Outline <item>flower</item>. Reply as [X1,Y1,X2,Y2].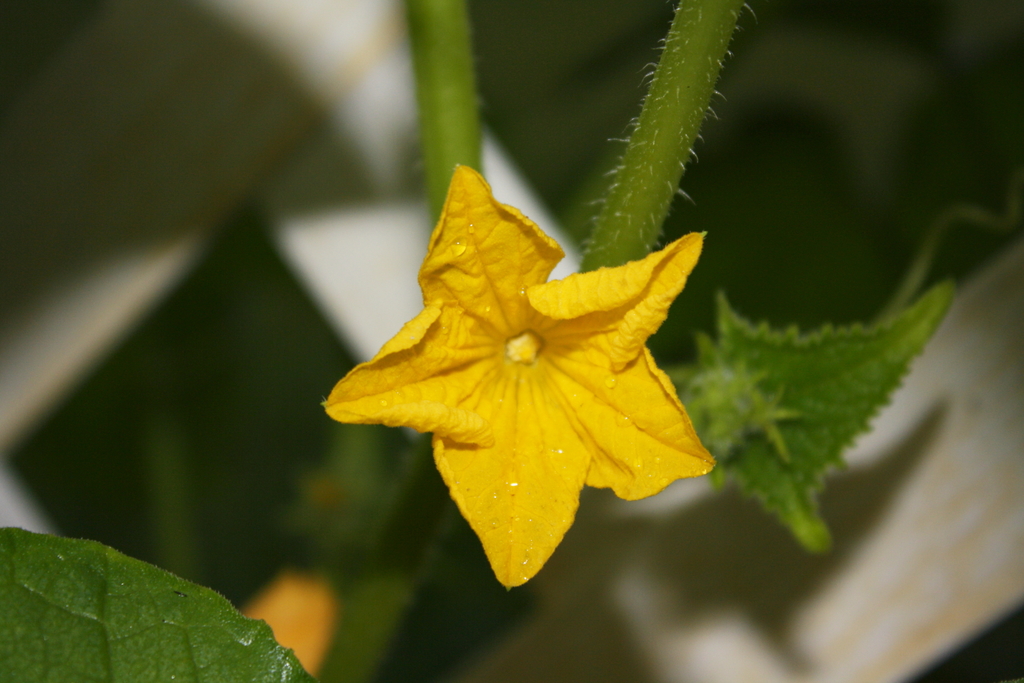
[324,158,719,591].
